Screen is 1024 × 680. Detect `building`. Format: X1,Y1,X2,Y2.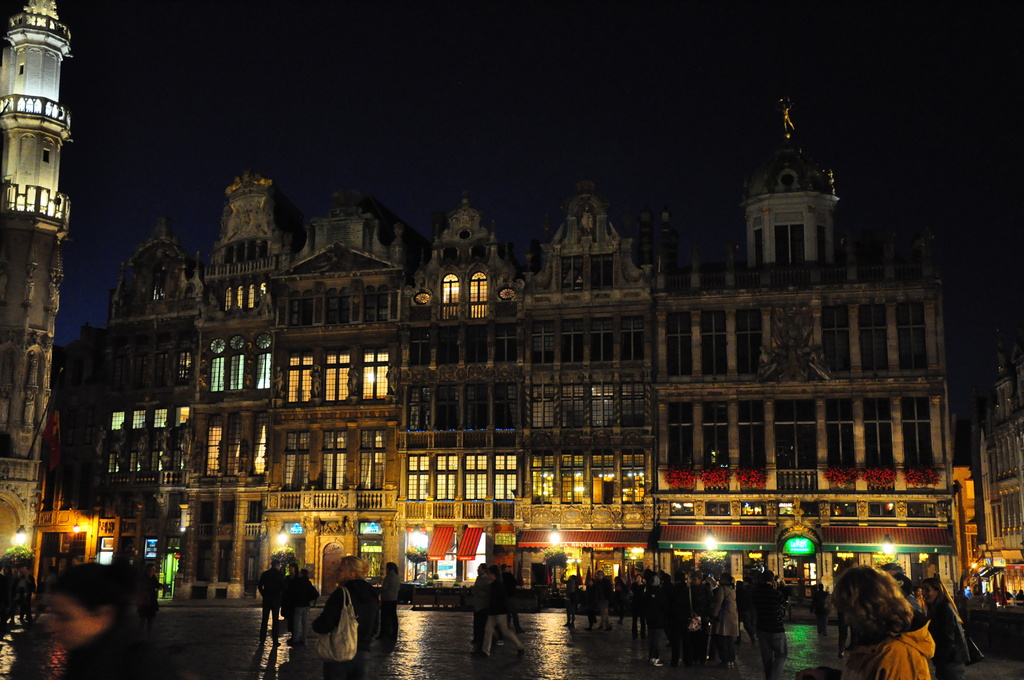
0,1,75,572.
